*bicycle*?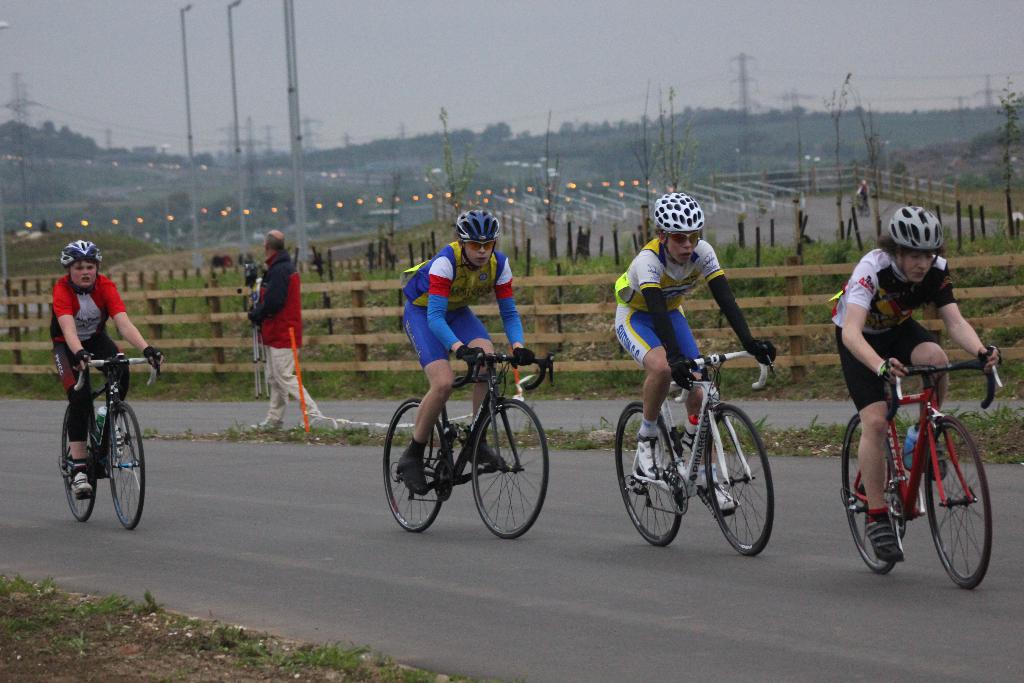
bbox(383, 347, 556, 538)
